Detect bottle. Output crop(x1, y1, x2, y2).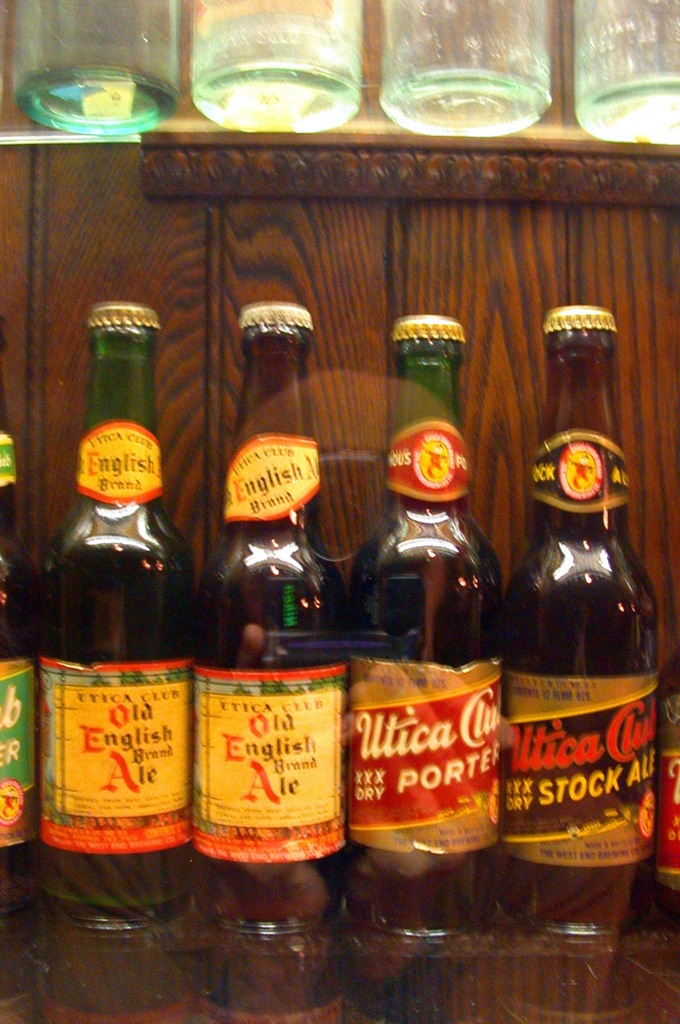
crop(377, 0, 551, 144).
